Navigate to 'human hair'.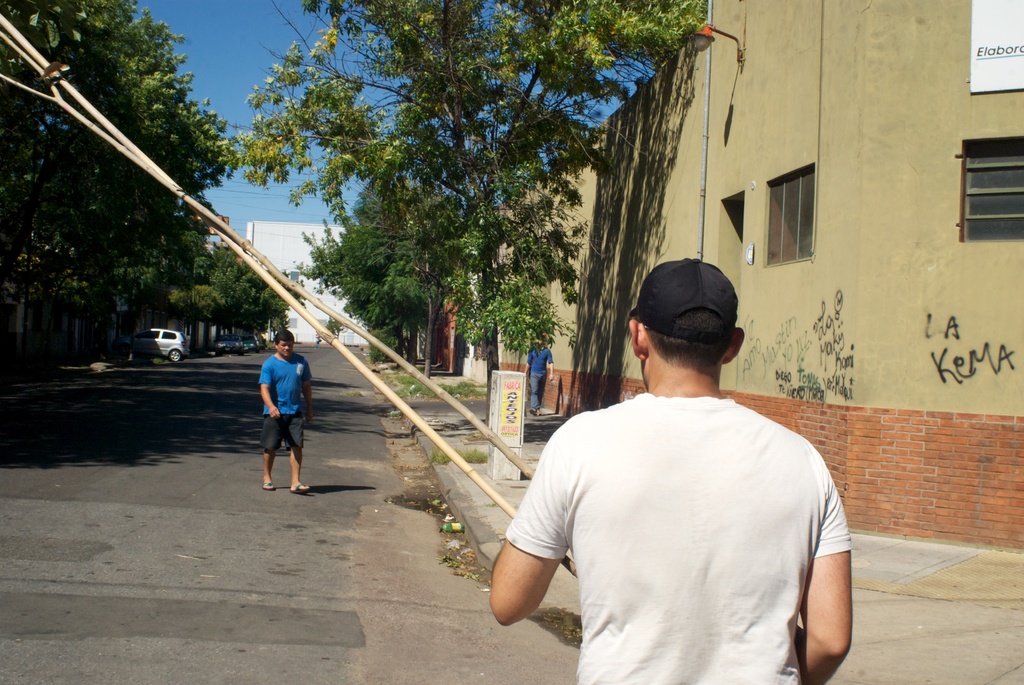
Navigation target: (646, 308, 737, 372).
